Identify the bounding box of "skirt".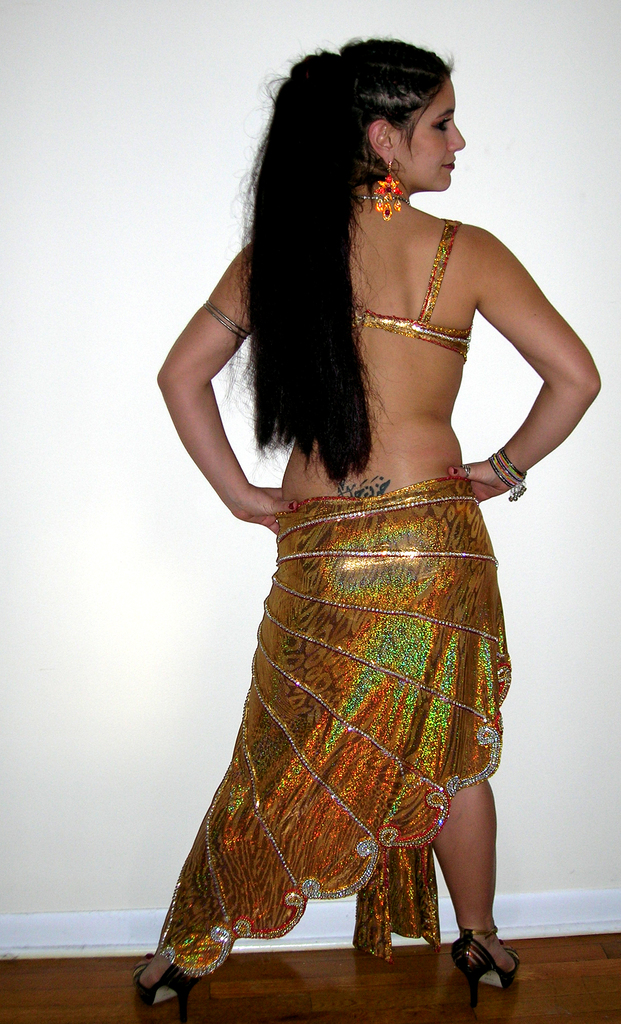
crop(157, 476, 515, 979).
